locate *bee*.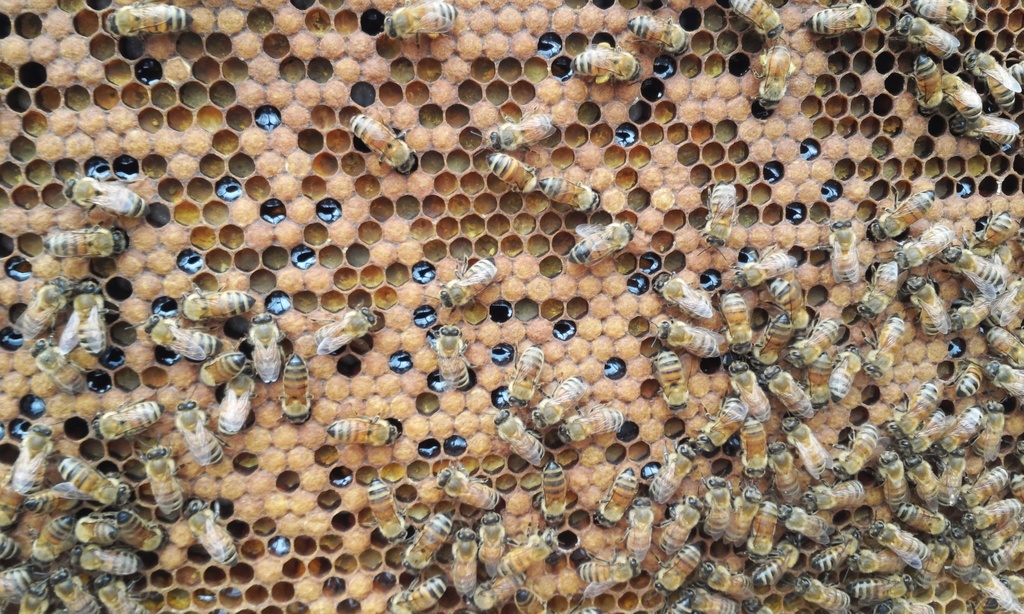
Bounding box: <bbox>988, 299, 1023, 347</bbox>.
